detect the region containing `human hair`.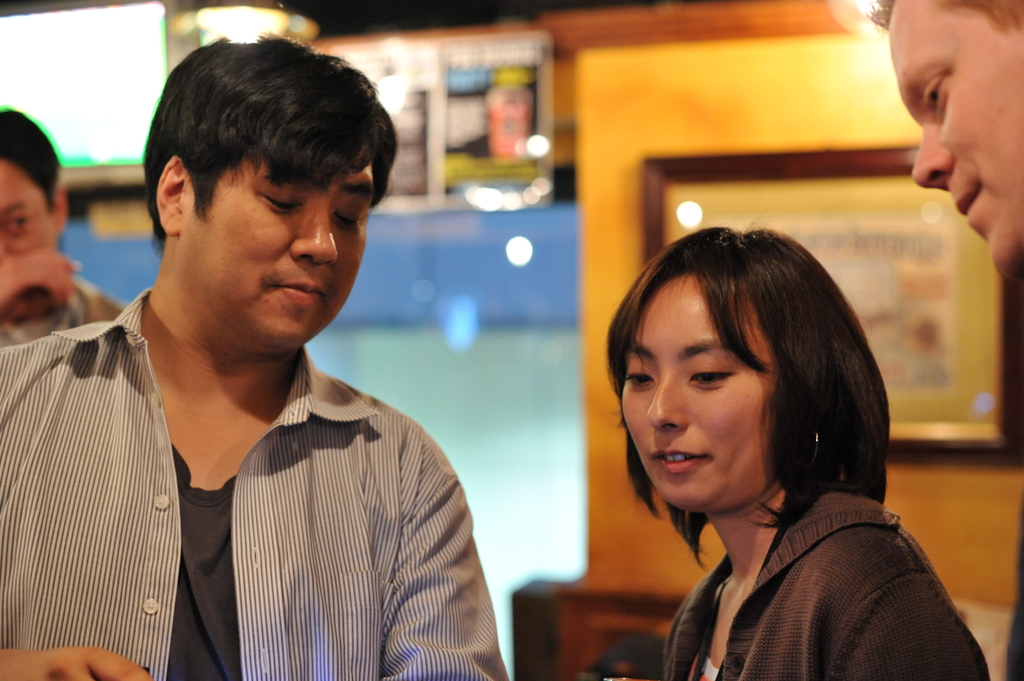
left=0, top=113, right=63, bottom=214.
